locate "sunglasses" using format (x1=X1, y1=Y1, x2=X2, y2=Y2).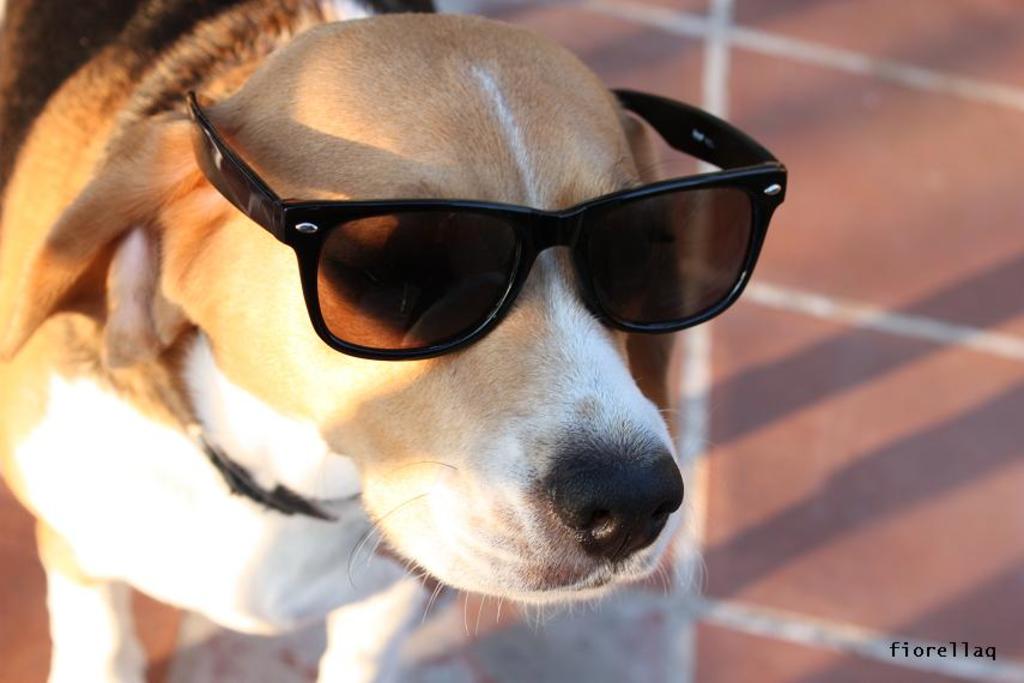
(x1=192, y1=89, x2=790, y2=364).
